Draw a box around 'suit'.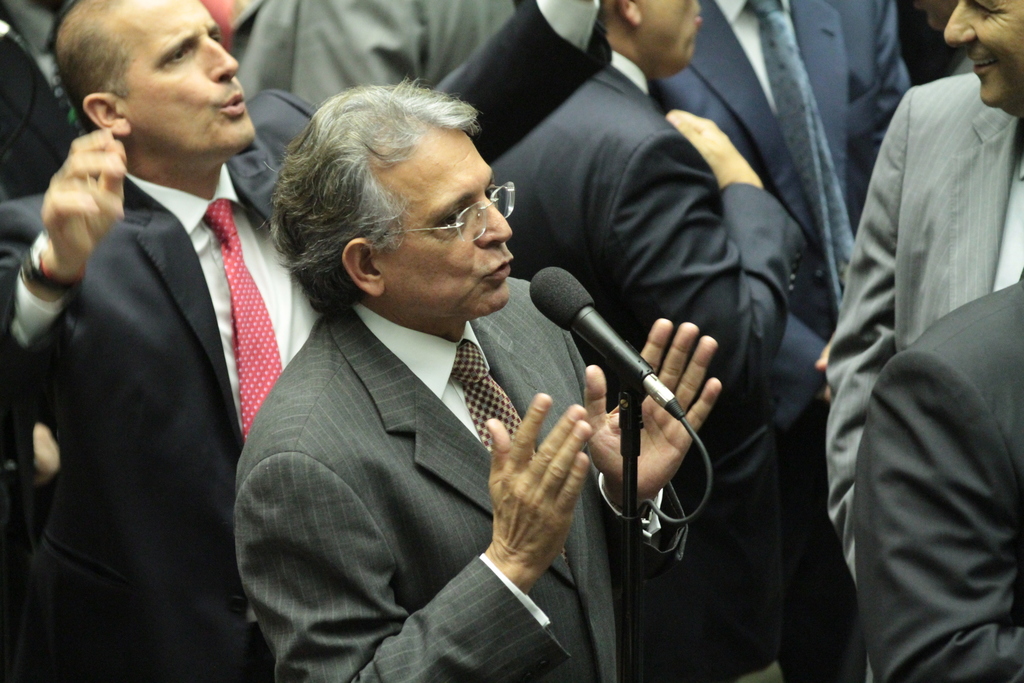
l=0, t=0, r=90, b=204.
